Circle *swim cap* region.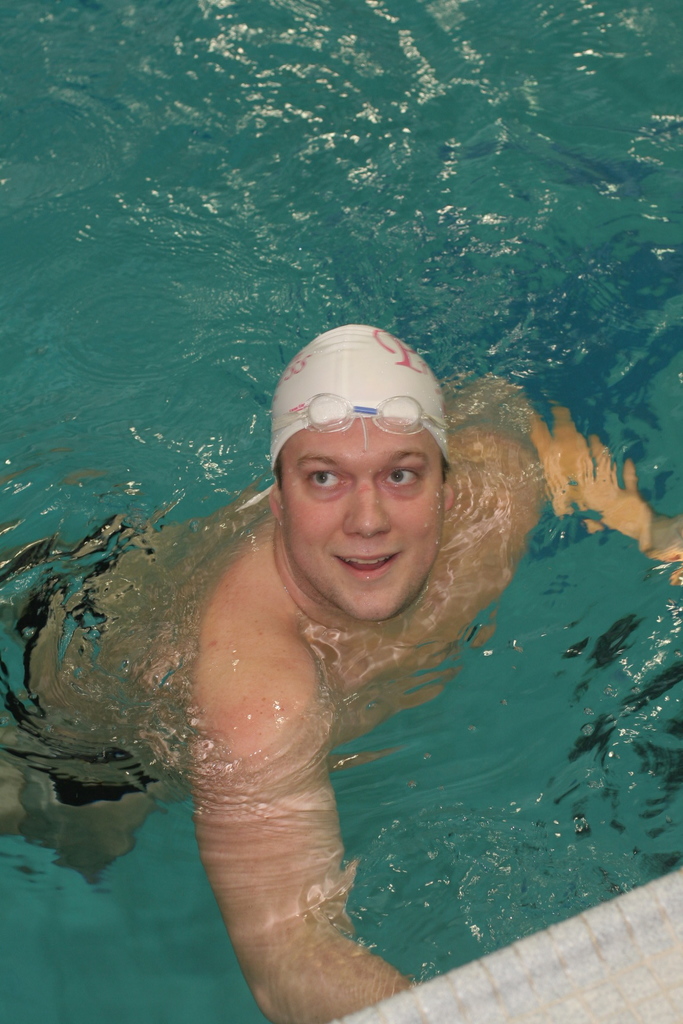
Region: {"x1": 272, "y1": 325, "x2": 450, "y2": 468}.
